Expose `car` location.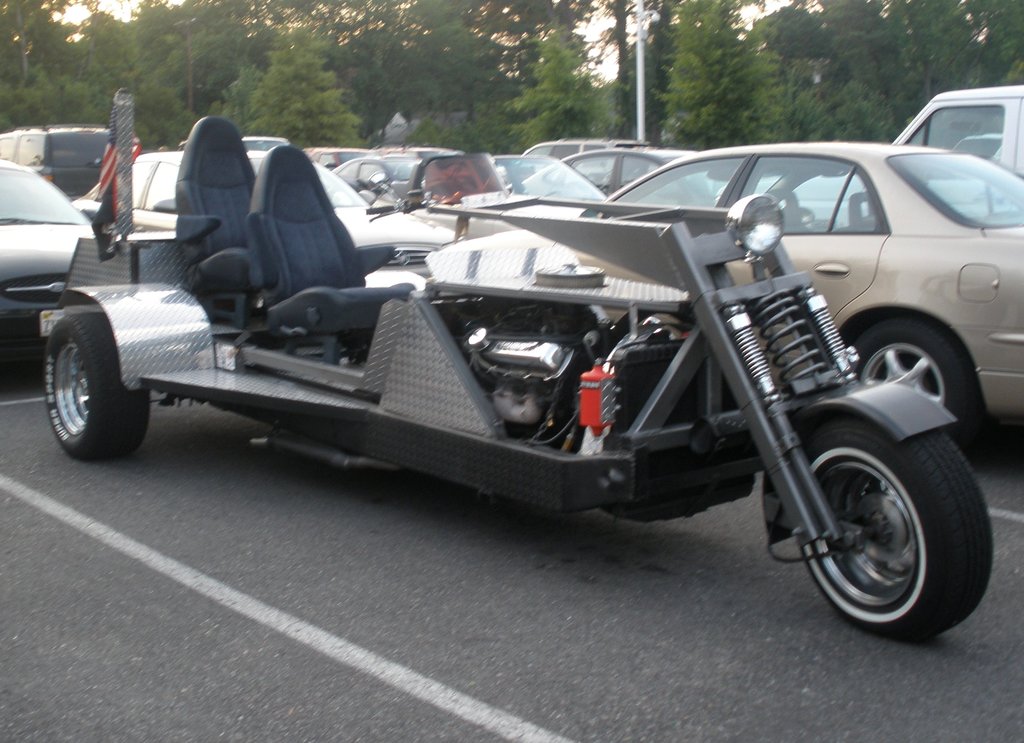
Exposed at 519:149:680:205.
